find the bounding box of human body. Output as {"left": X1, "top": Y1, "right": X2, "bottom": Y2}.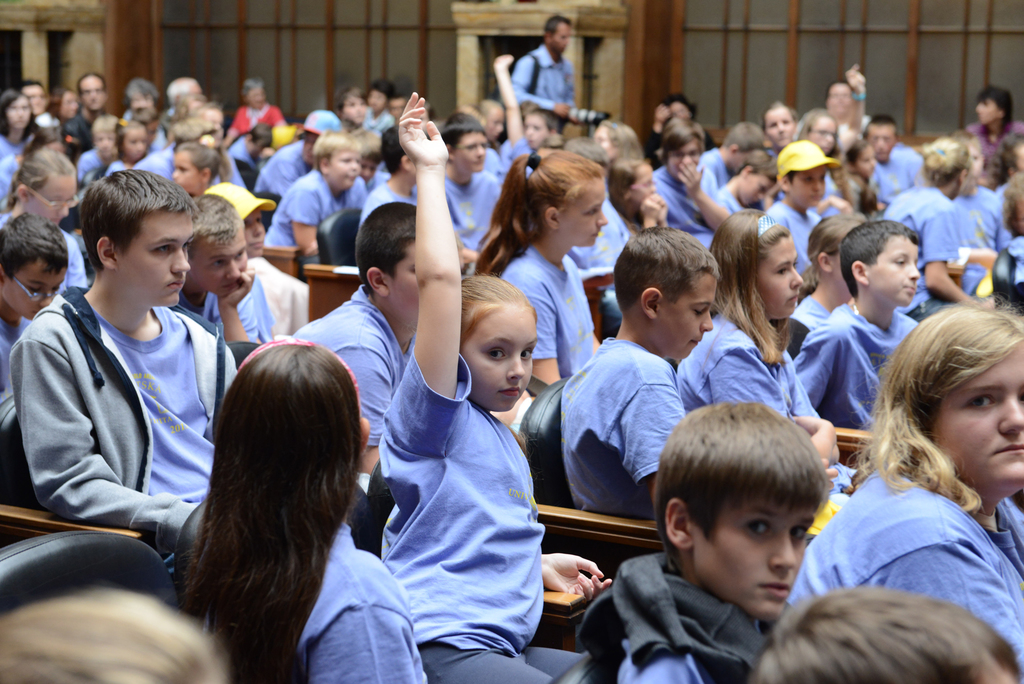
{"left": 678, "top": 313, "right": 861, "bottom": 506}.
